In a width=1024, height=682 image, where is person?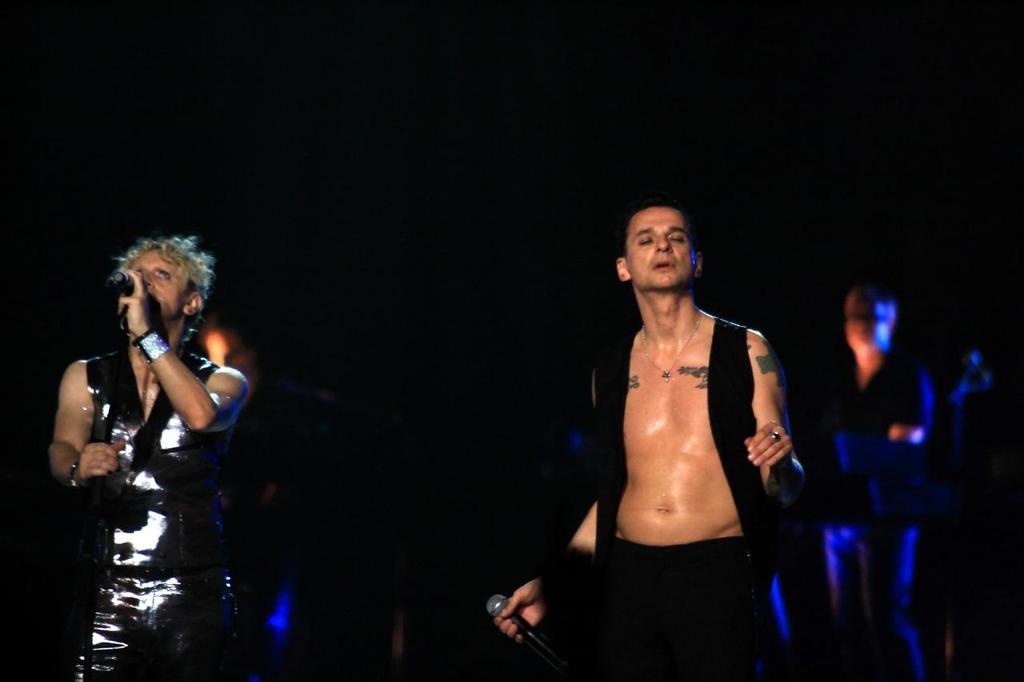
(493, 202, 805, 671).
